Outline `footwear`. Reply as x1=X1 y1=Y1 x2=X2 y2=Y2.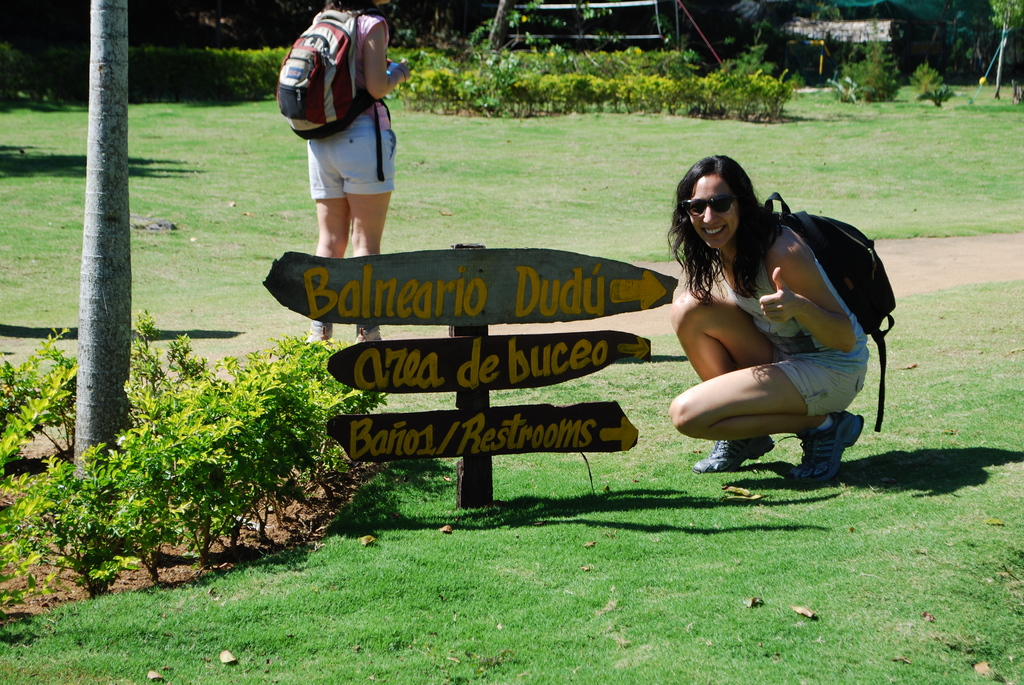
x1=304 y1=315 x2=340 y2=352.
